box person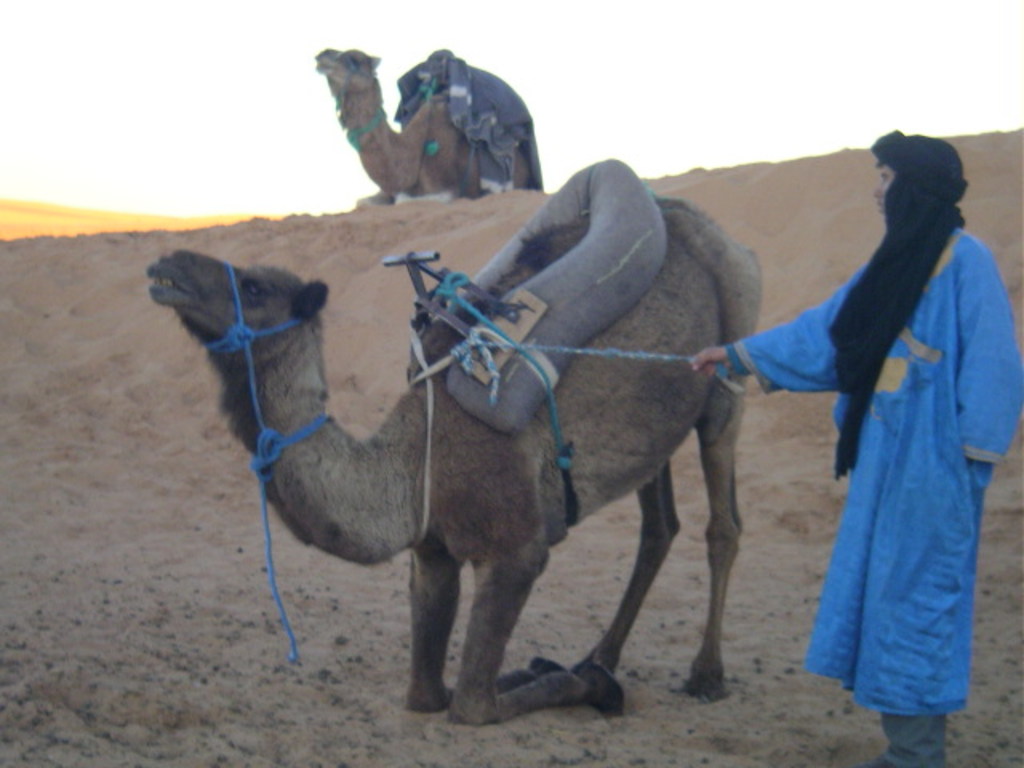
box(773, 117, 1003, 767)
